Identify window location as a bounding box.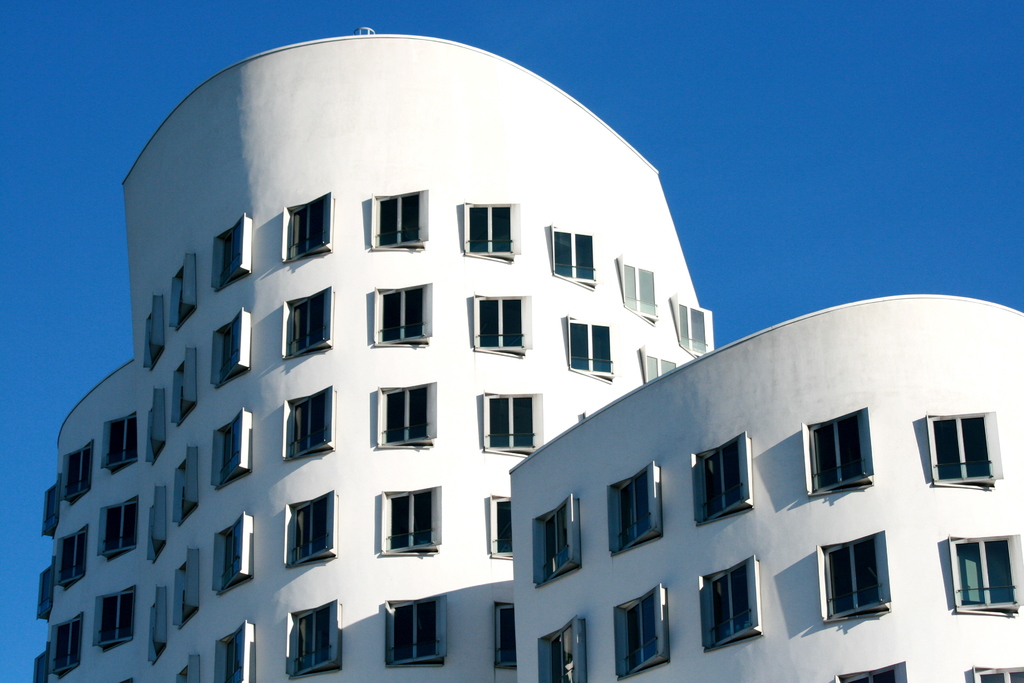
crop(458, 199, 524, 262).
